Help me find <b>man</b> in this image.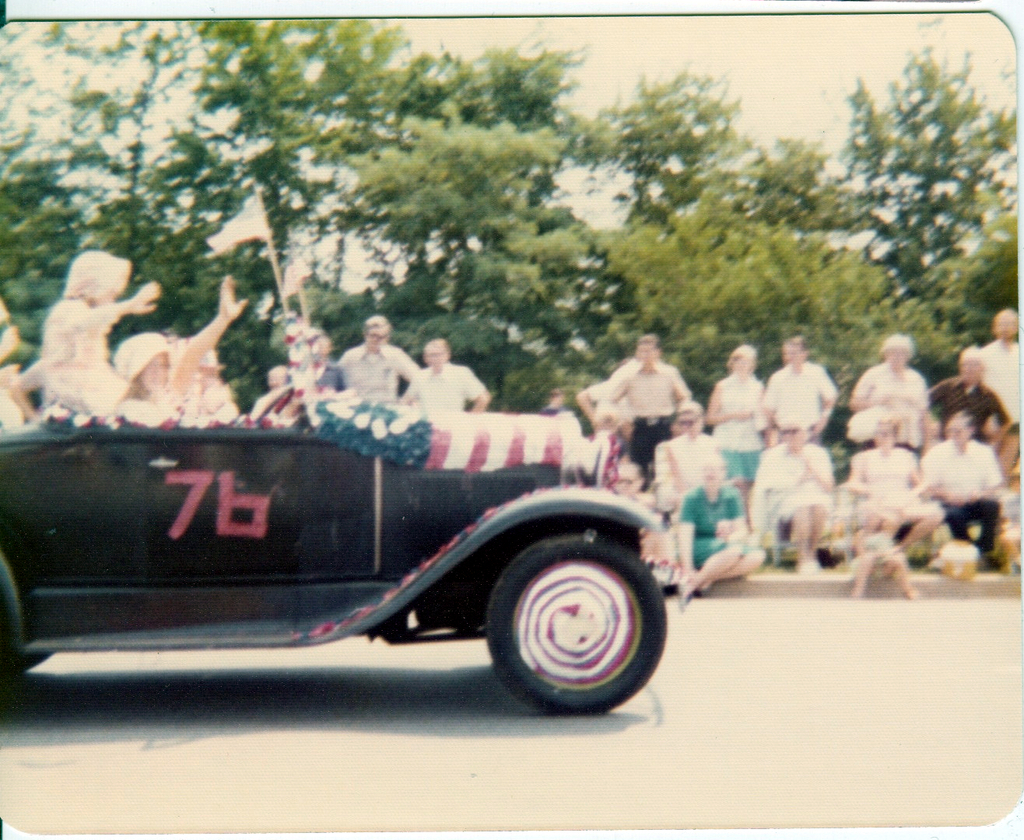
Found it: select_region(338, 315, 416, 407).
